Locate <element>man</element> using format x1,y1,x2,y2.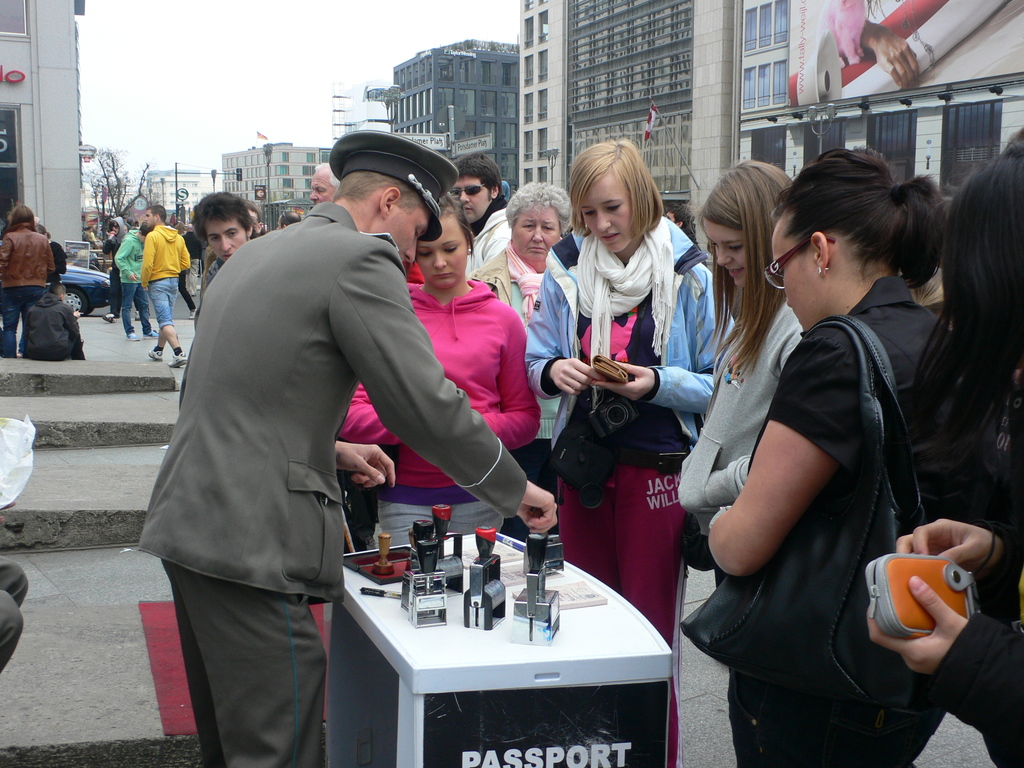
139,206,192,365.
